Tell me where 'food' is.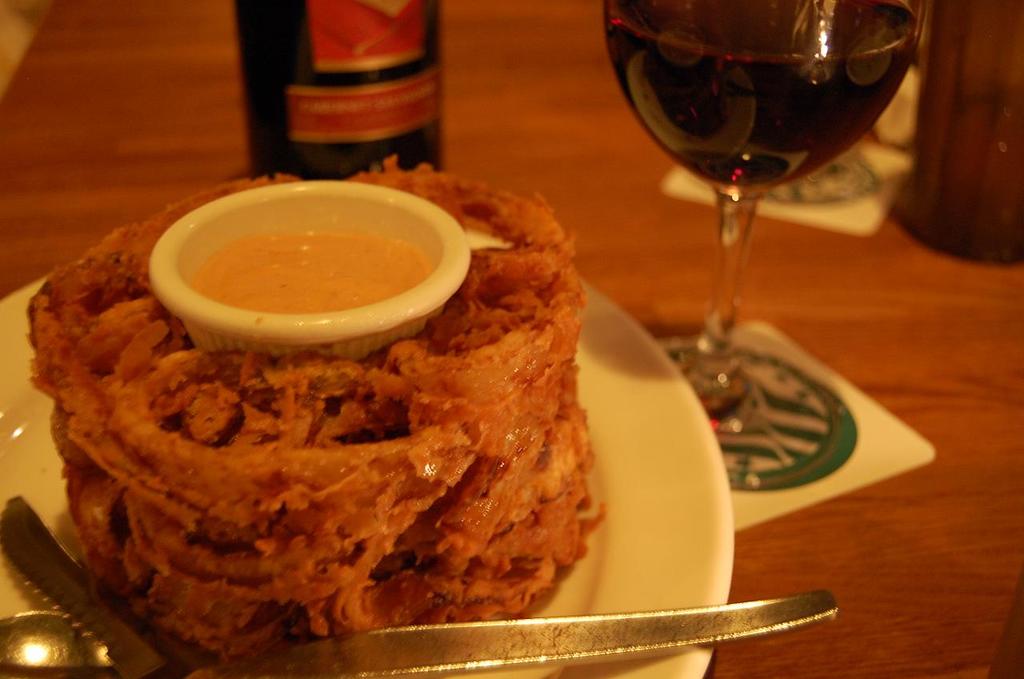
'food' is at (x1=34, y1=194, x2=600, y2=623).
